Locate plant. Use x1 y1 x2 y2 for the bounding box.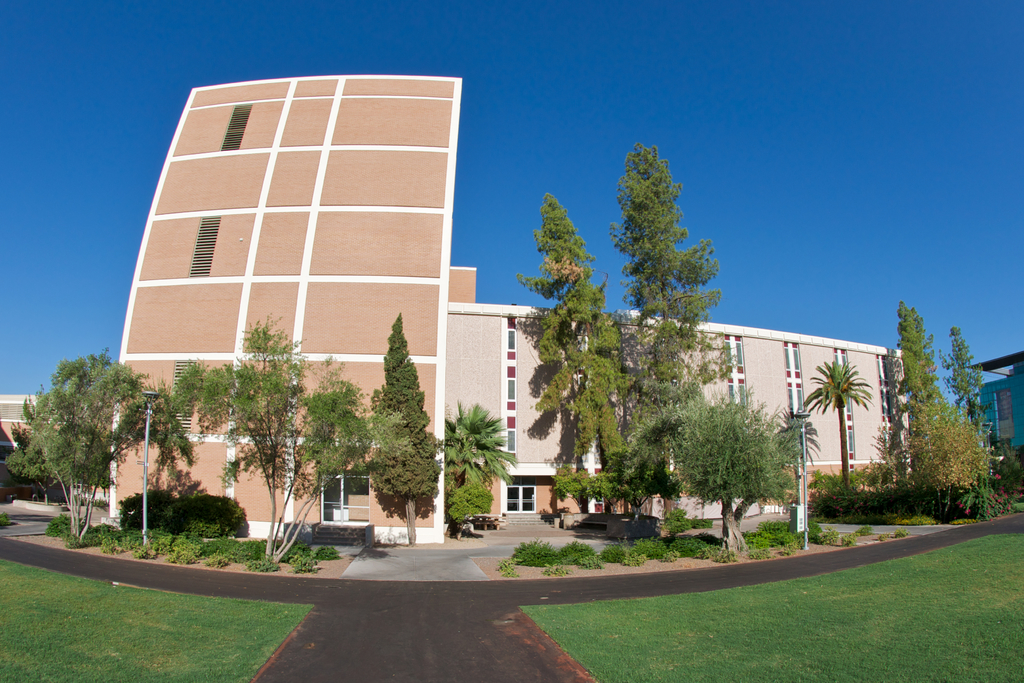
317 536 348 555.
